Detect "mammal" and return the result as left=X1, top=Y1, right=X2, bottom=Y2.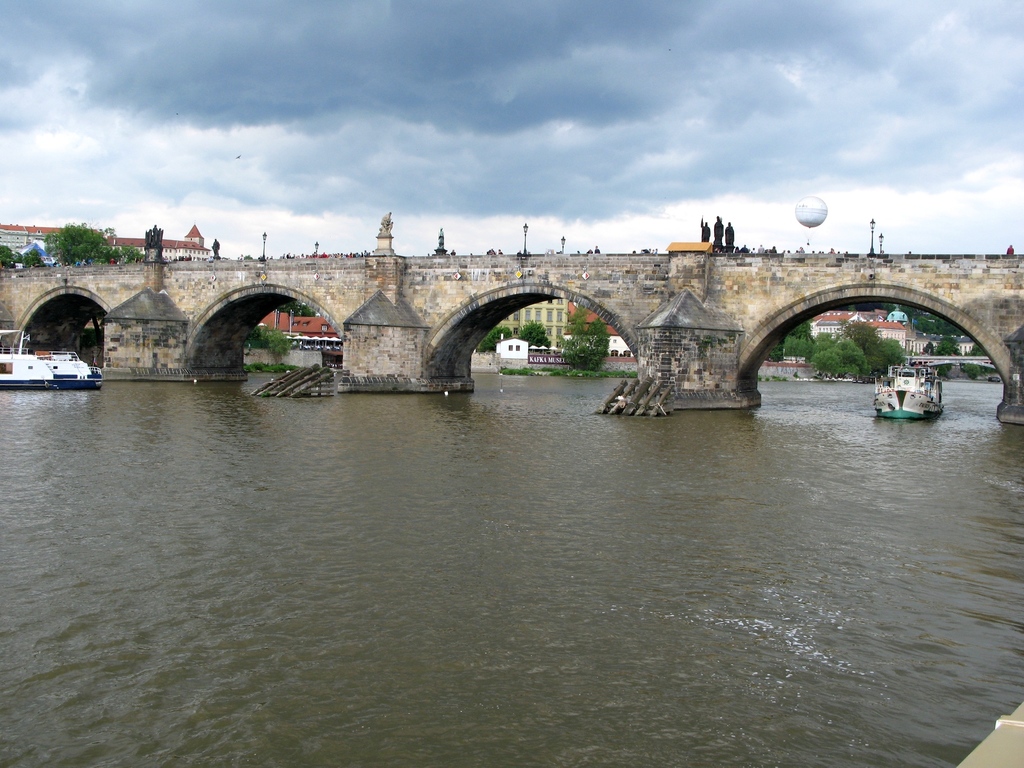
left=1009, top=244, right=1016, bottom=254.
